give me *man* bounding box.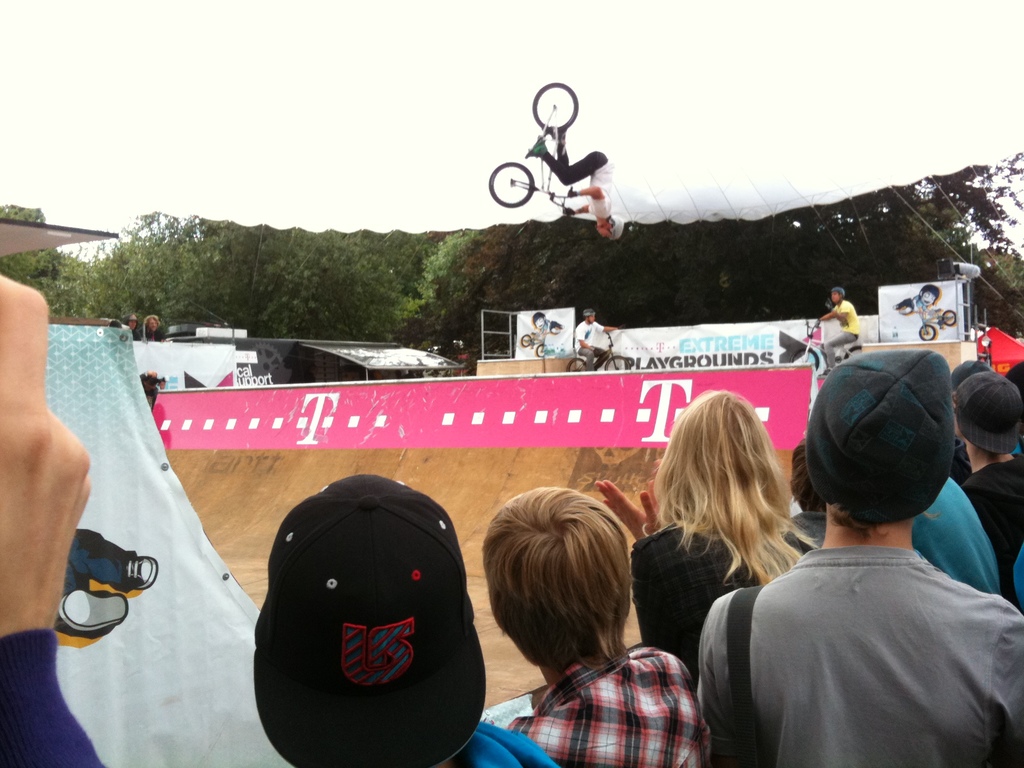
BBox(813, 282, 857, 376).
